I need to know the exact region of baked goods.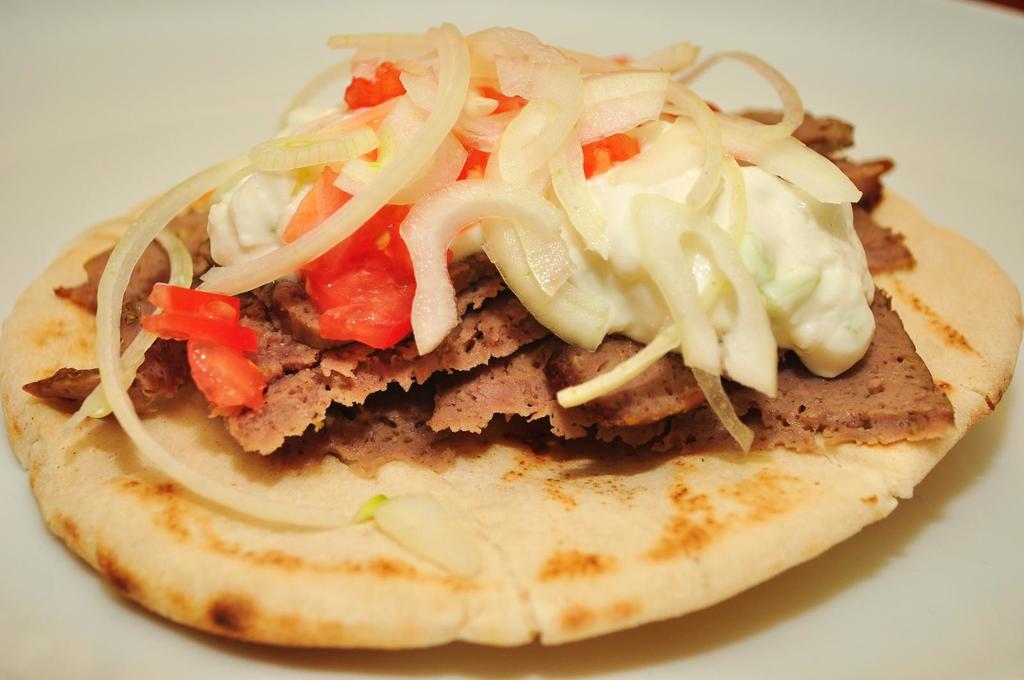
Region: 0/19/1023/663.
